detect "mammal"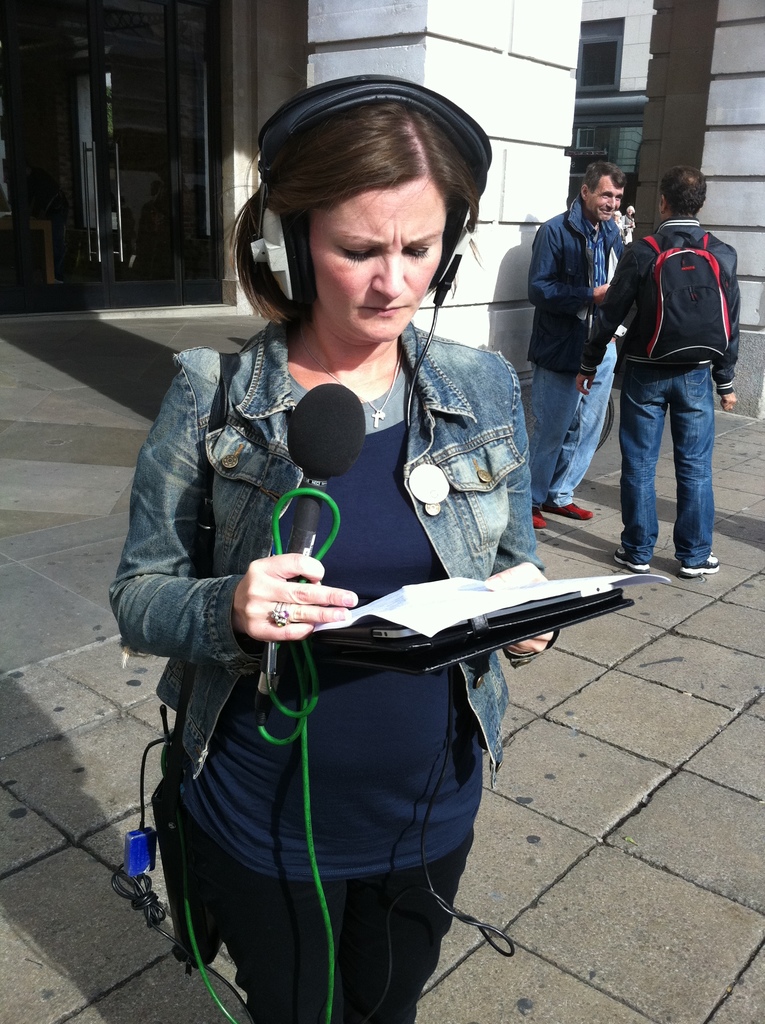
<bbox>526, 169, 631, 529</bbox>
